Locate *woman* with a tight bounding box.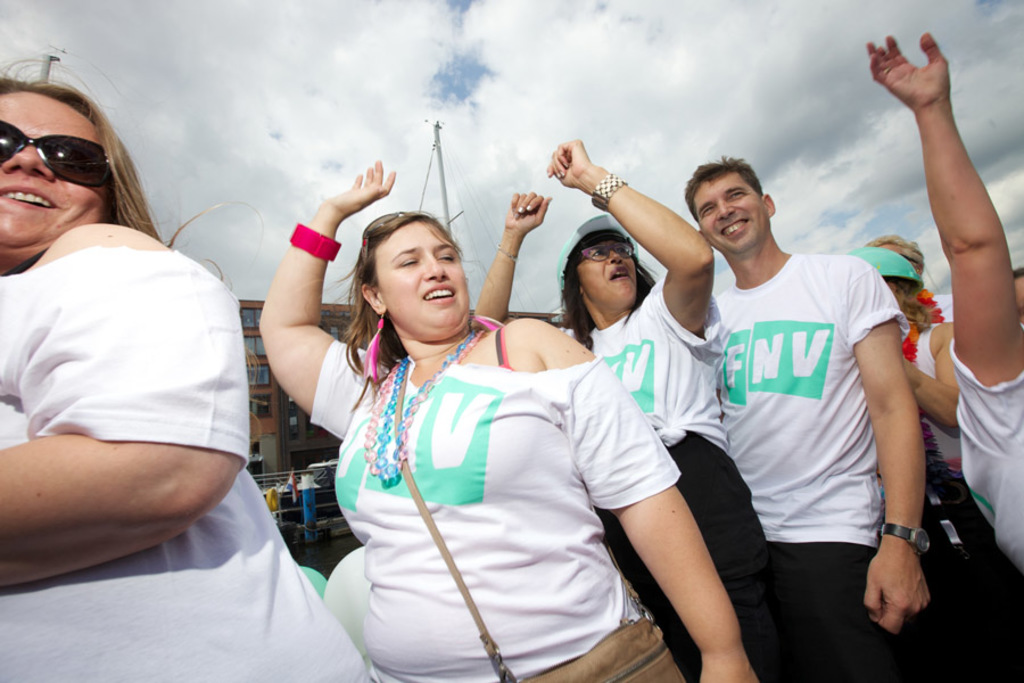
locate(0, 72, 275, 623).
